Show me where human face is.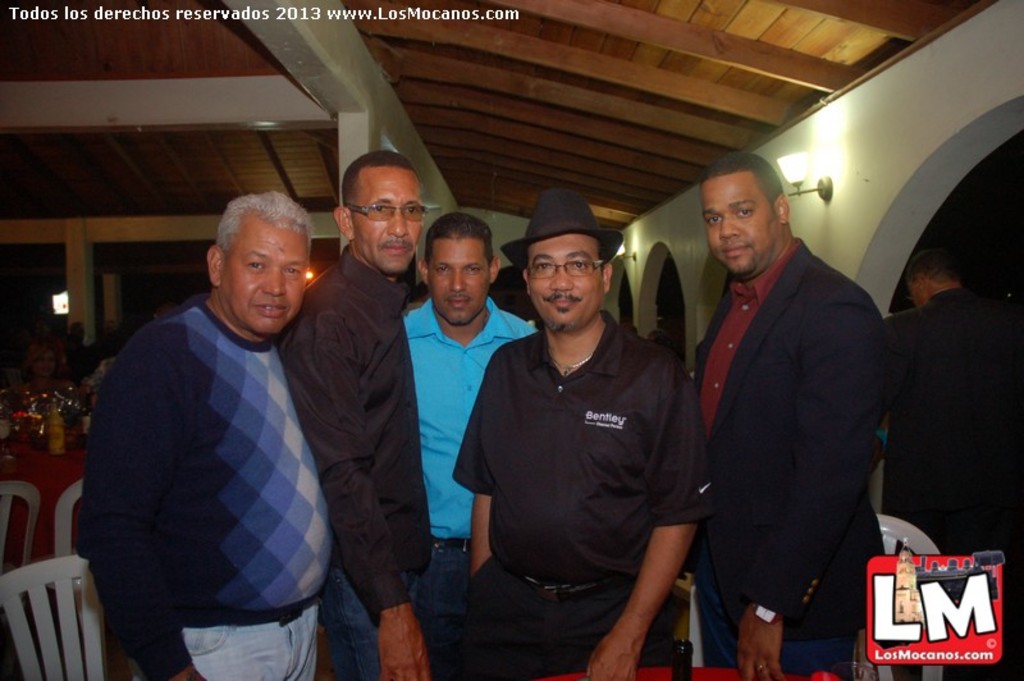
human face is at <box>520,230,603,346</box>.
